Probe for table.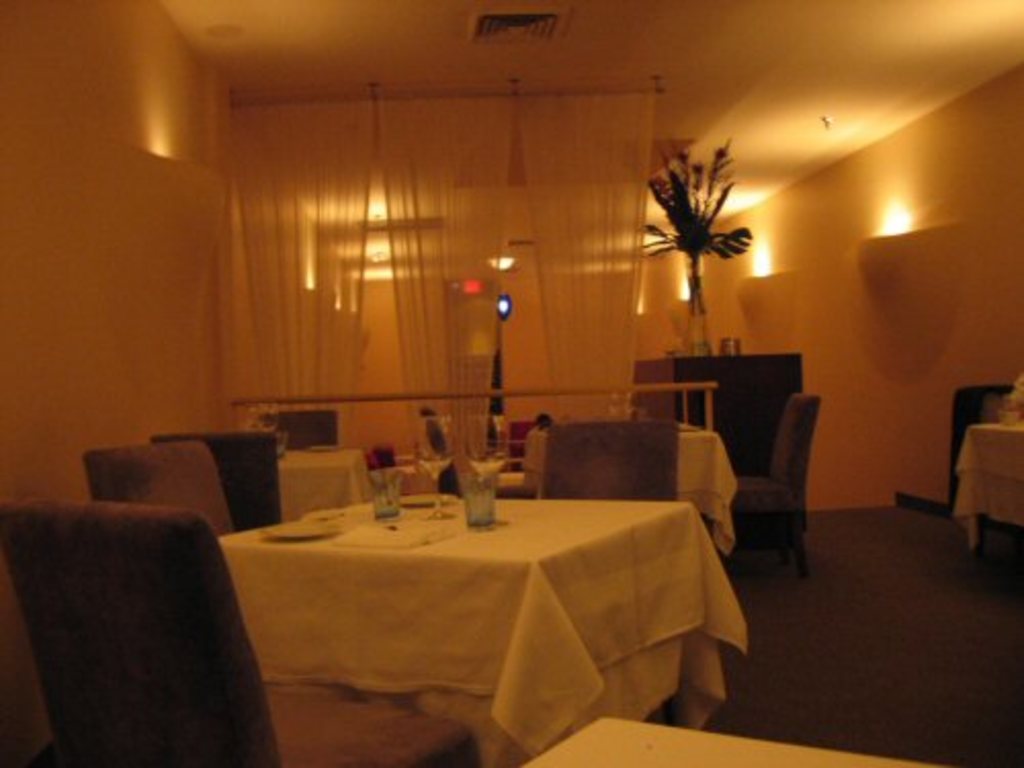
Probe result: bbox=(961, 426, 1022, 539).
